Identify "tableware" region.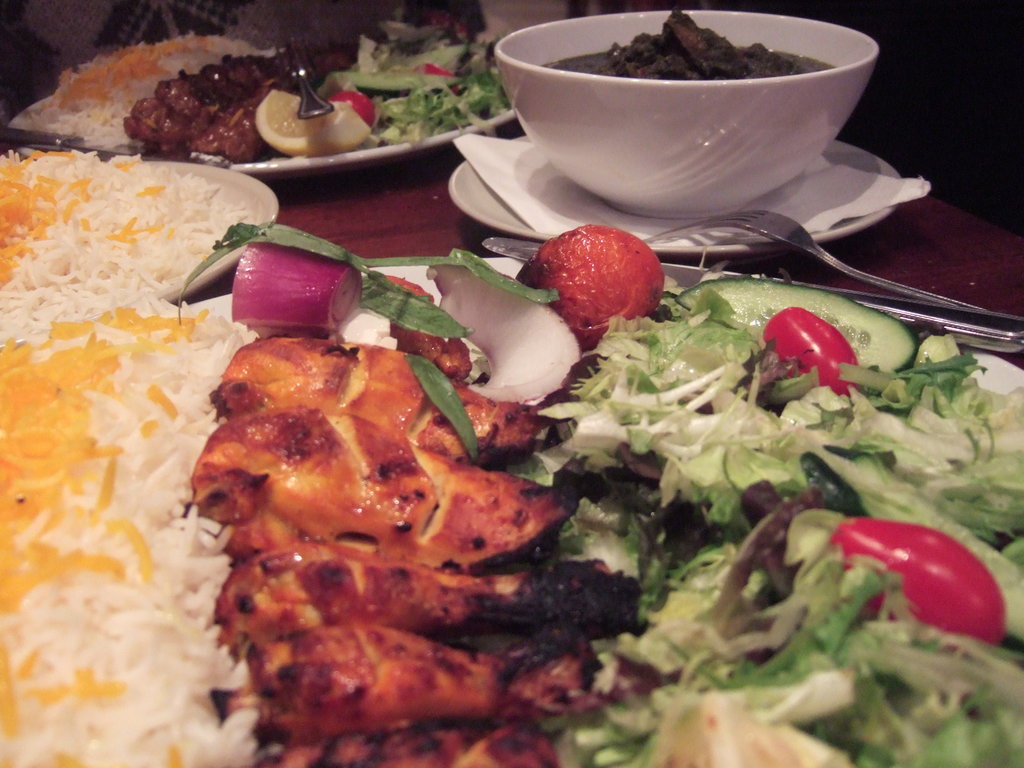
Region: (x1=630, y1=206, x2=1023, y2=352).
